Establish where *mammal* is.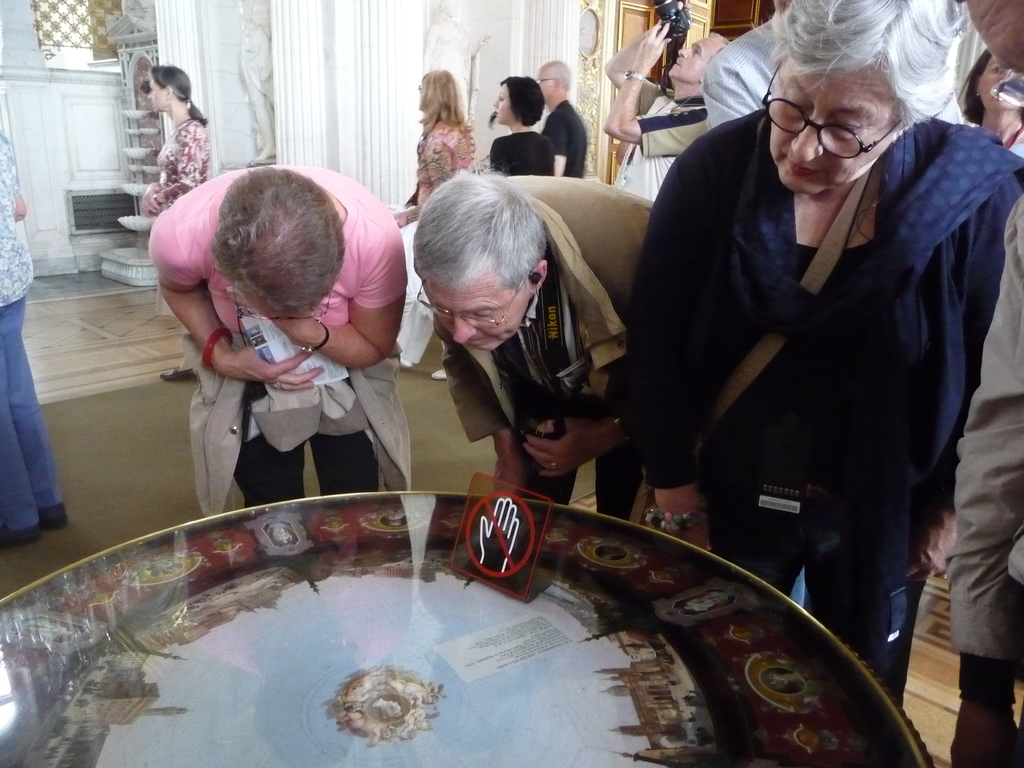
Established at 0, 129, 66, 553.
